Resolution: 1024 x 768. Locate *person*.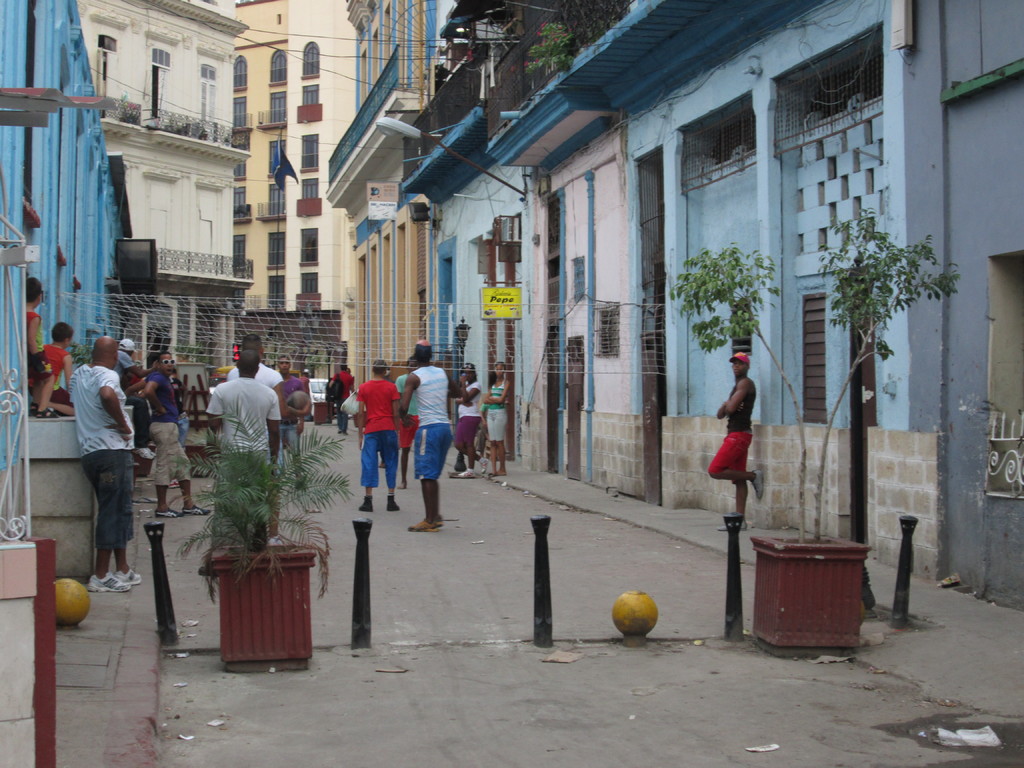
detection(708, 347, 764, 529).
